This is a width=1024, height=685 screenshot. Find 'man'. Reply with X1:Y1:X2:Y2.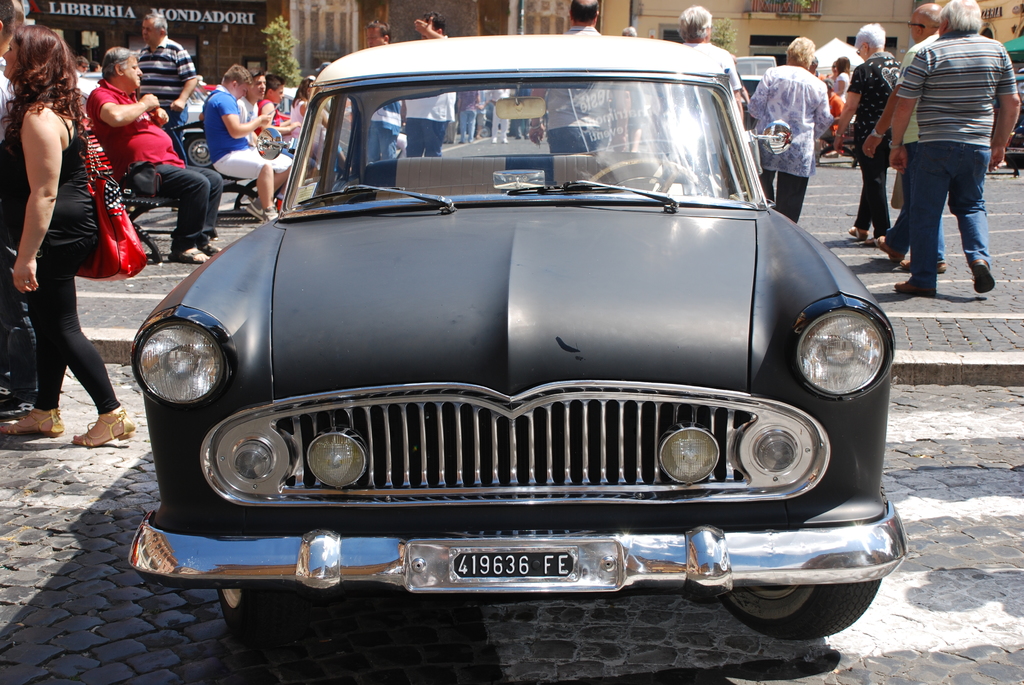
672:5:744:175.
